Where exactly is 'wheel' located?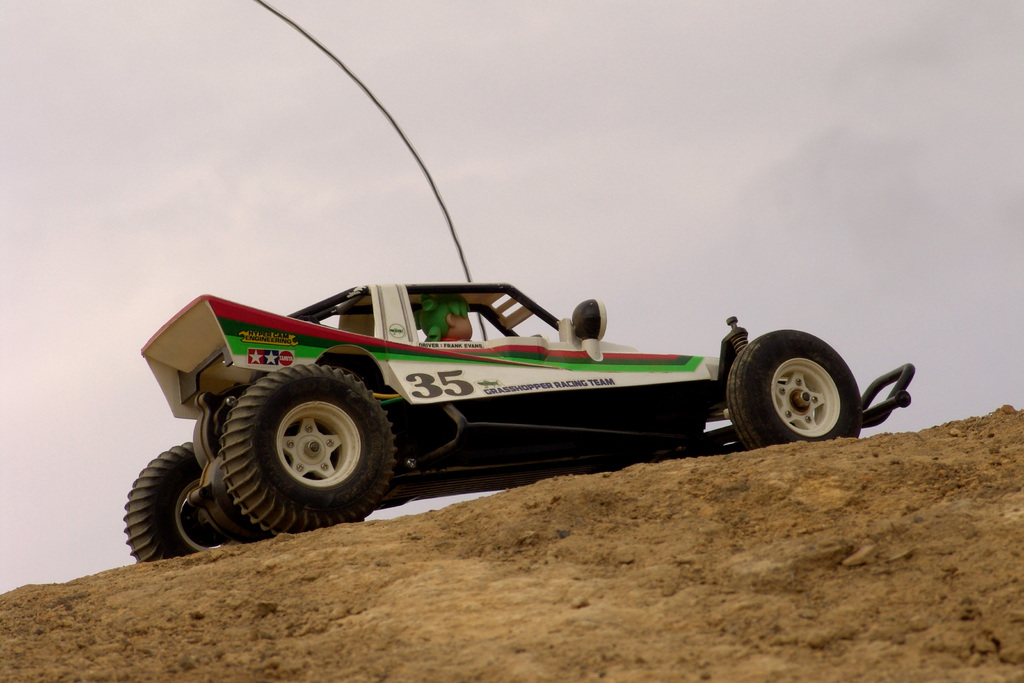
Its bounding box is x1=739, y1=333, x2=876, y2=442.
